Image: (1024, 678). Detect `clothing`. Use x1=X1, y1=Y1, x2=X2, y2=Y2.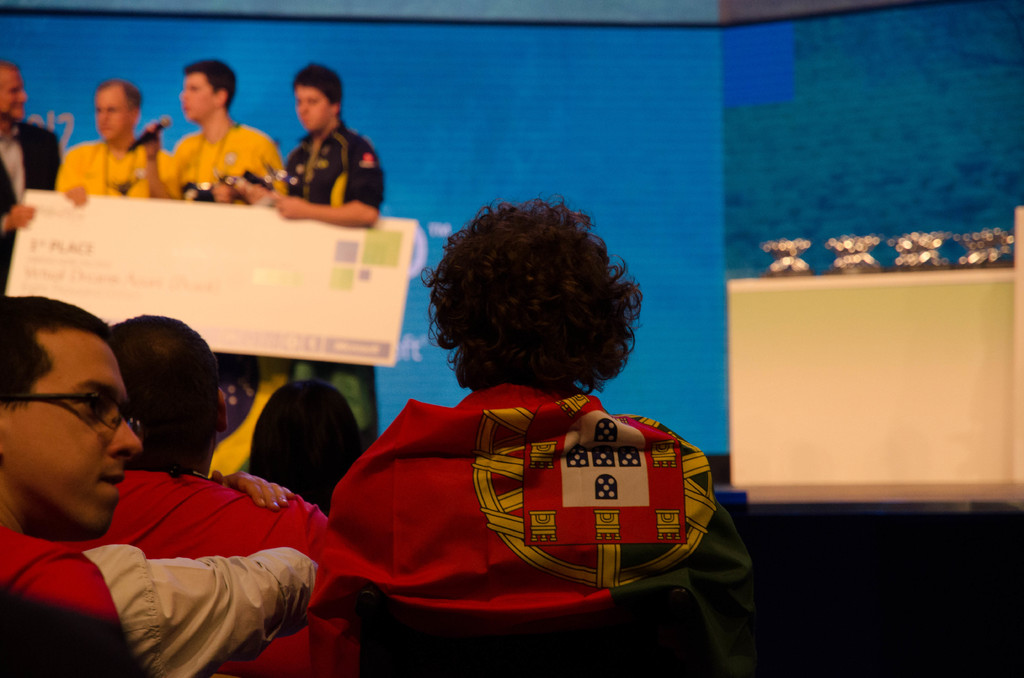
x1=156, y1=116, x2=303, y2=187.
